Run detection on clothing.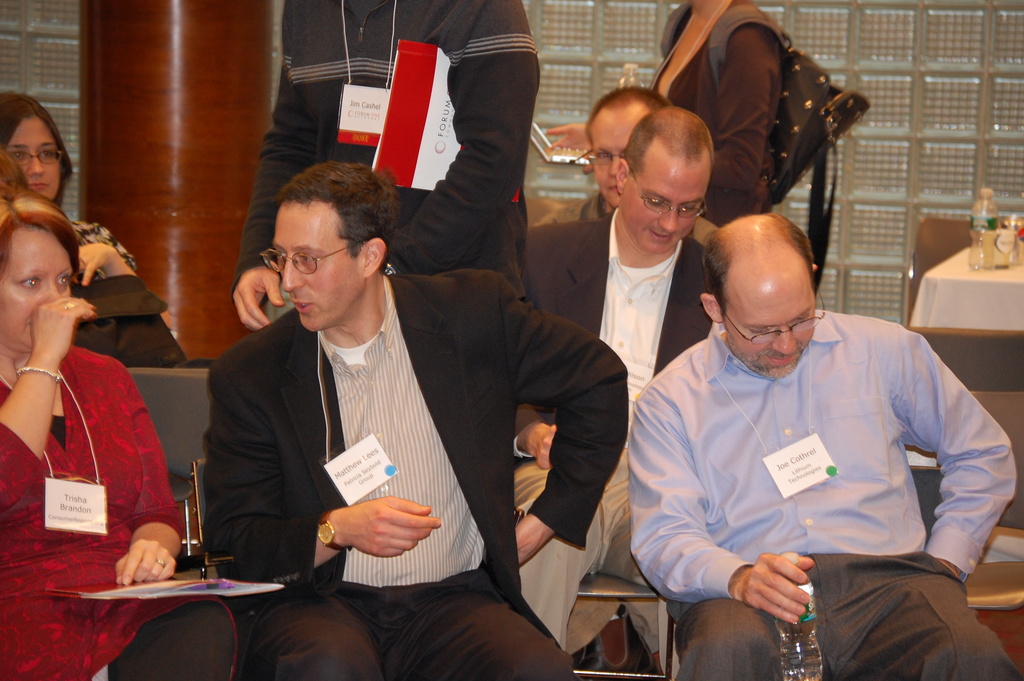
Result: [left=602, top=270, right=1012, bottom=664].
